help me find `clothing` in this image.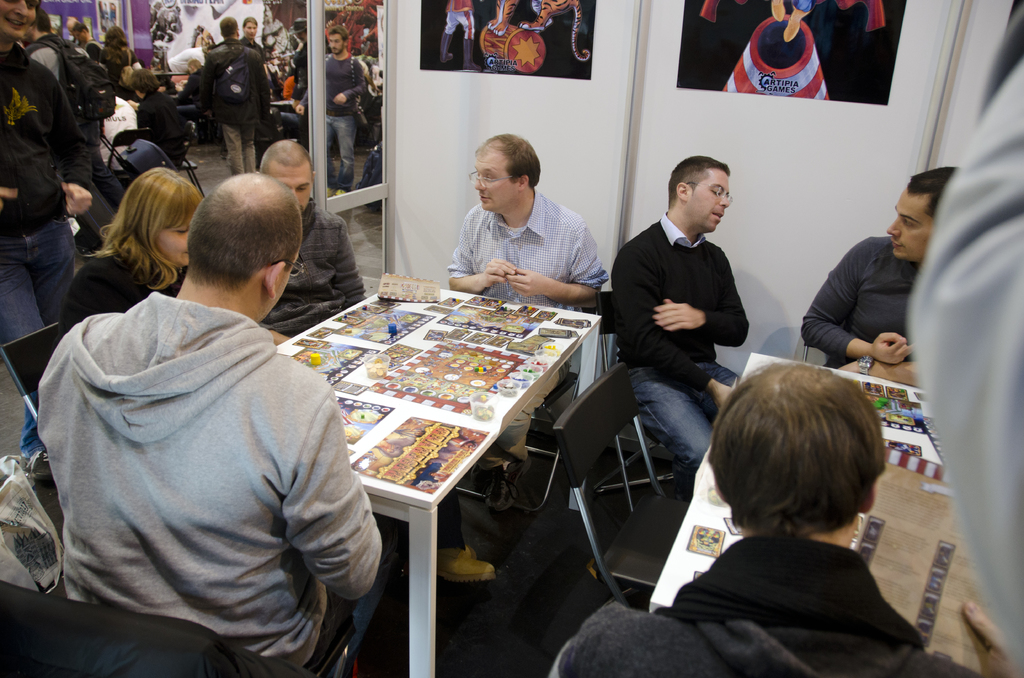
Found it: (x1=308, y1=41, x2=360, y2=204).
